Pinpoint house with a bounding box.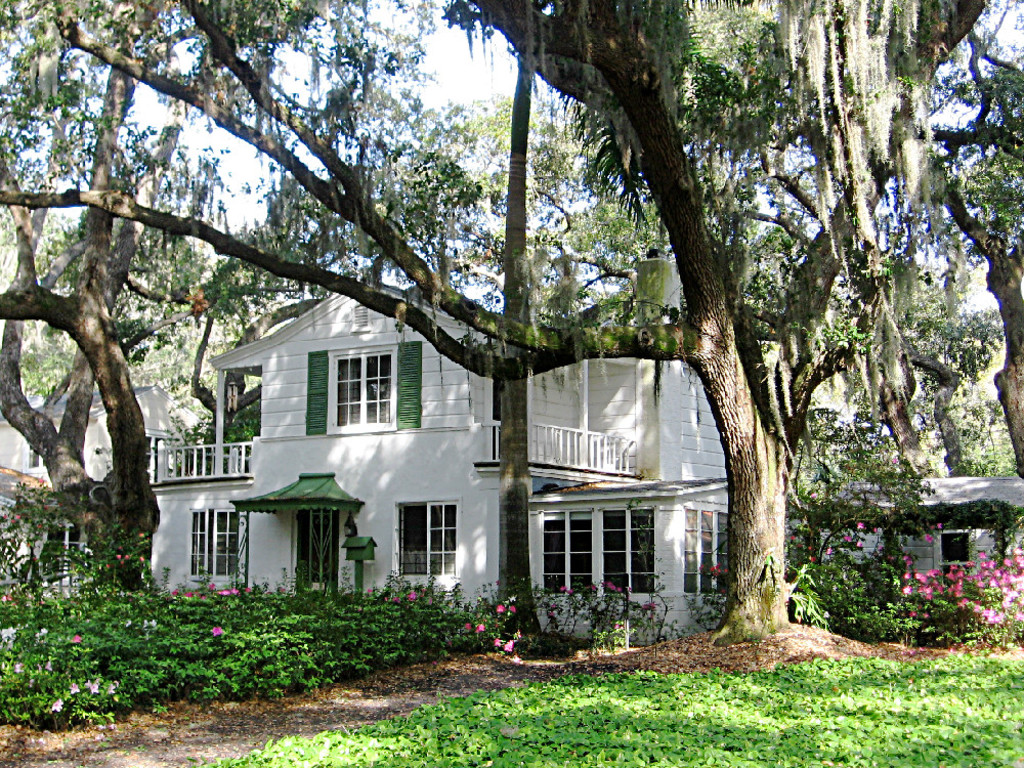
[1, 465, 70, 596].
